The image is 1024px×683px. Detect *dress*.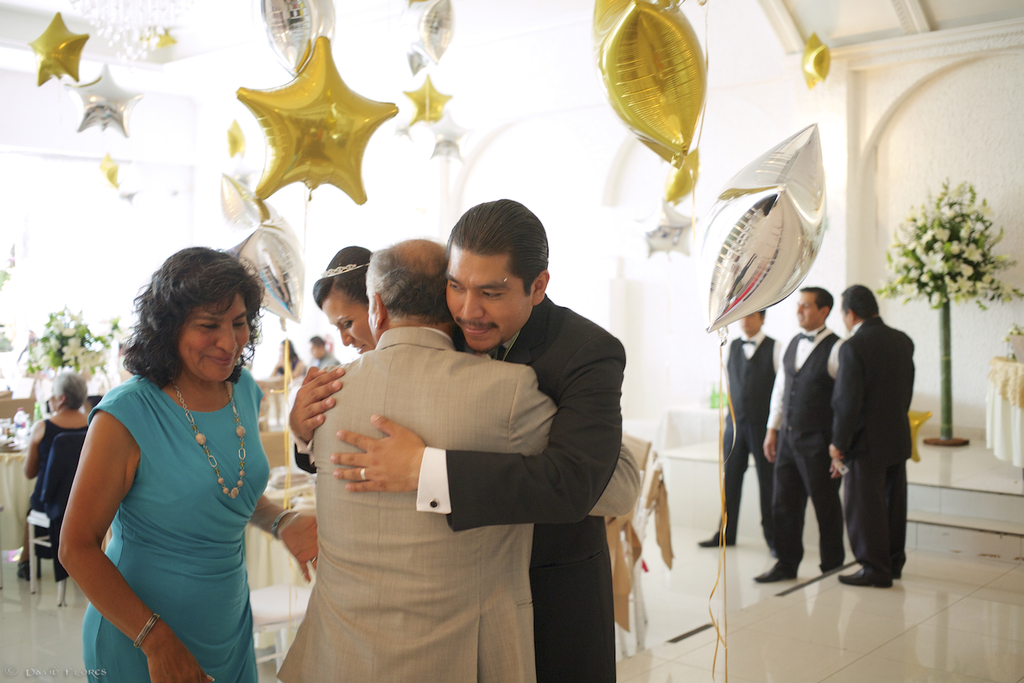
Detection: <region>66, 345, 259, 667</region>.
